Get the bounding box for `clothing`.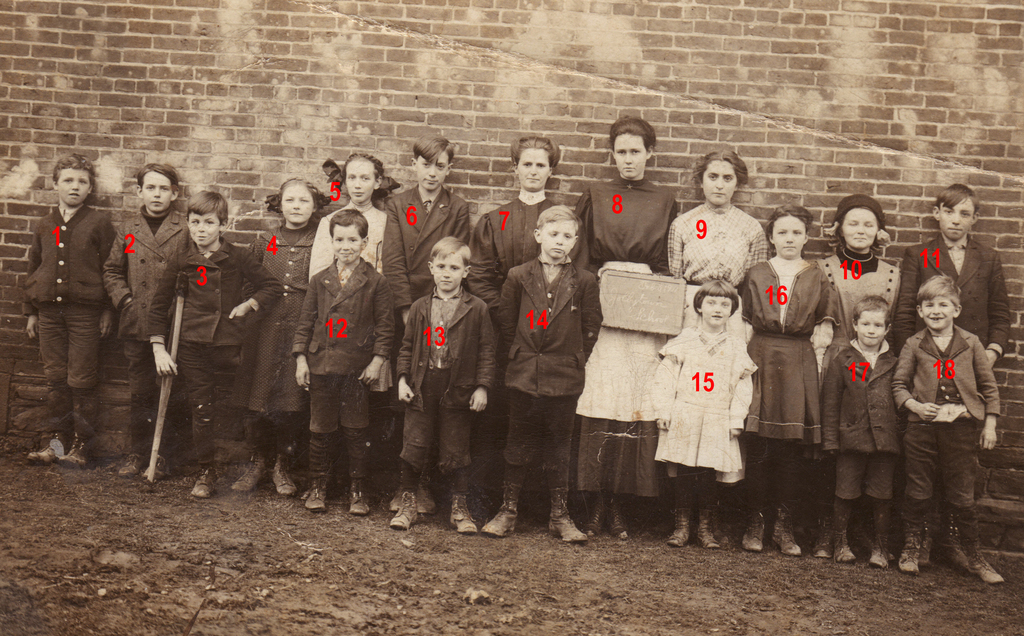
select_region(653, 320, 753, 487).
